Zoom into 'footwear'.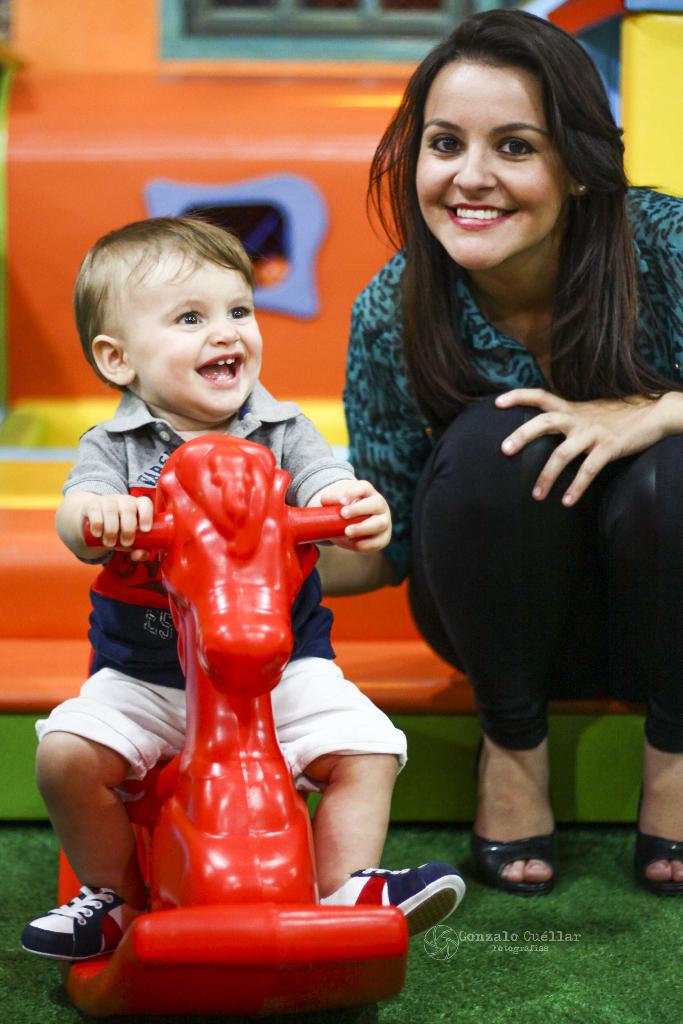
Zoom target: <box>461,739,557,893</box>.
